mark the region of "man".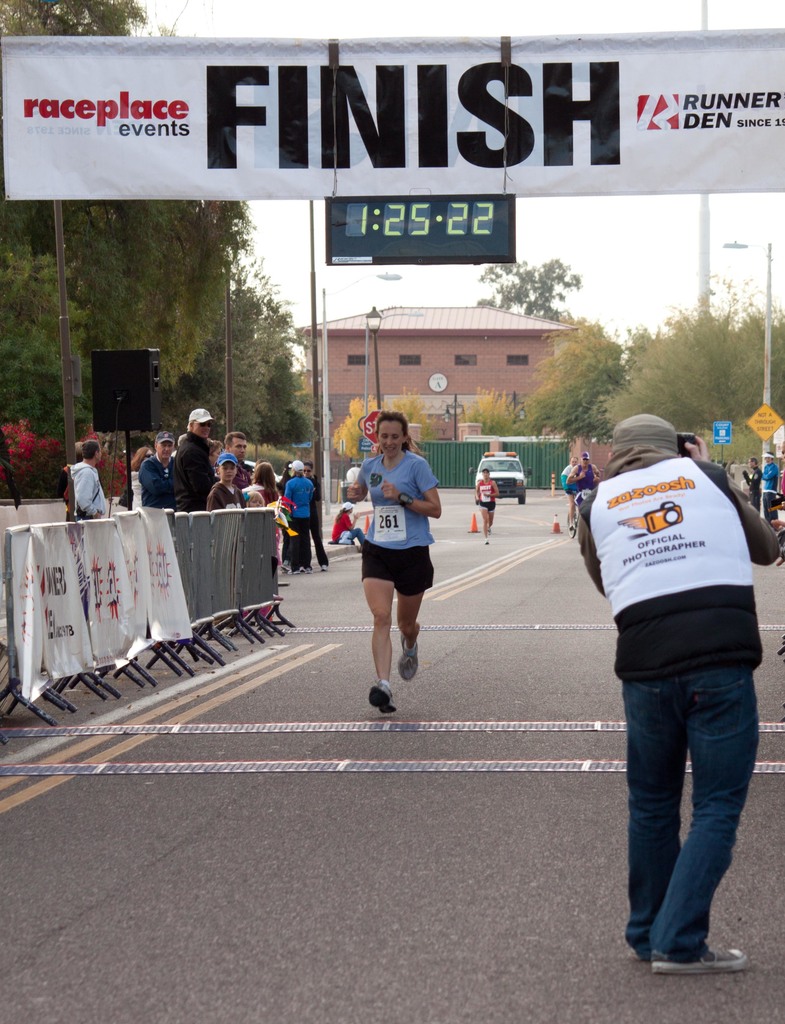
Region: bbox=[761, 452, 775, 524].
